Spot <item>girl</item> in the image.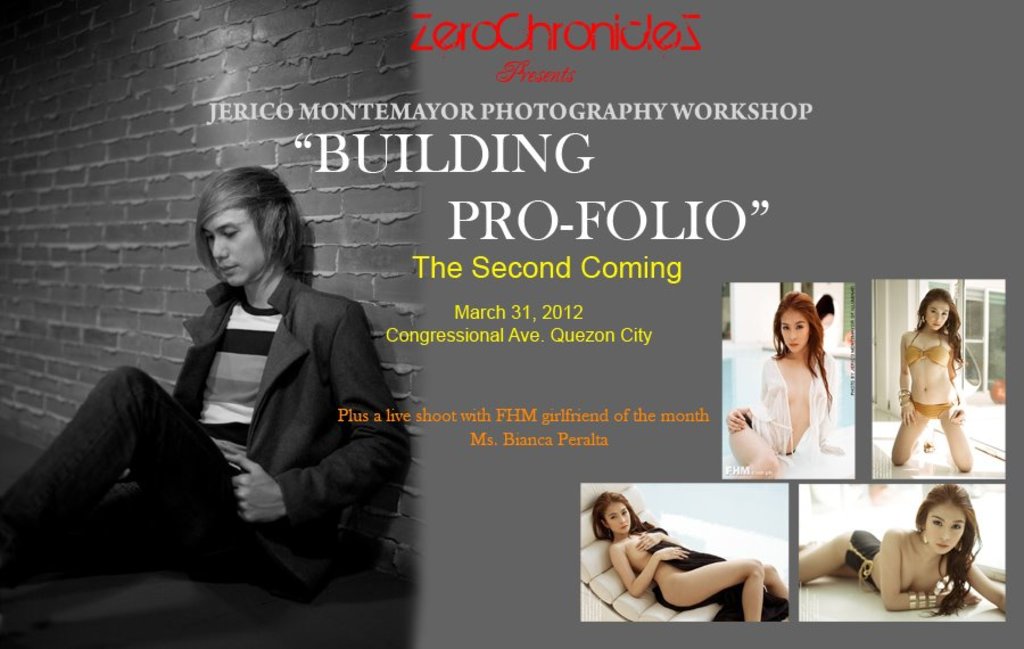
<item>girl</item> found at {"left": 592, "top": 488, "right": 791, "bottom": 624}.
